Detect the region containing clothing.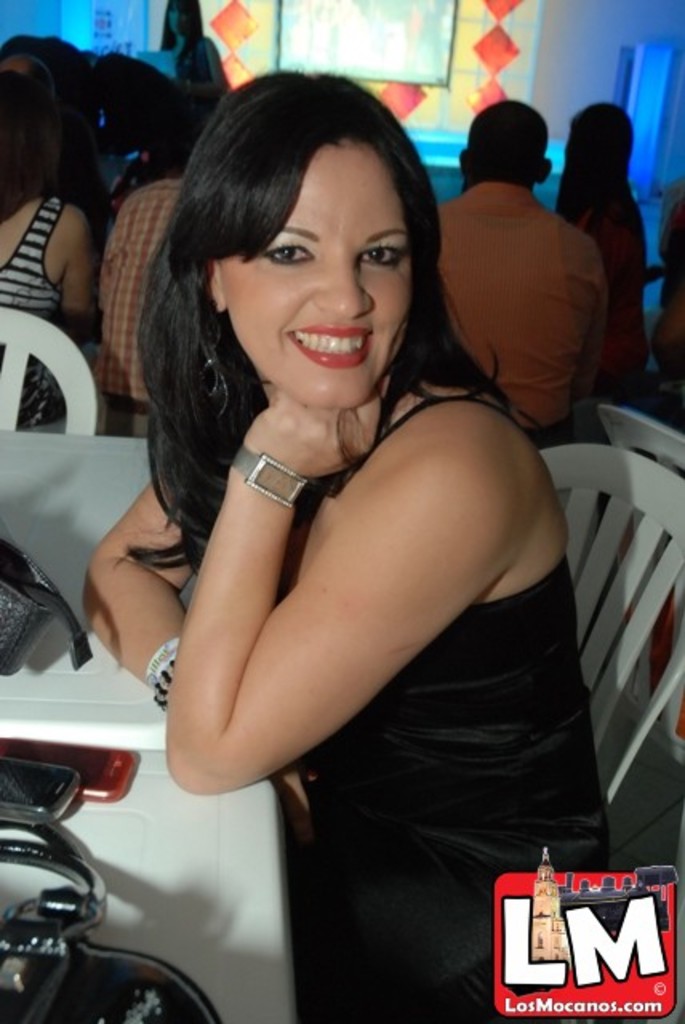
bbox(293, 555, 597, 1022).
